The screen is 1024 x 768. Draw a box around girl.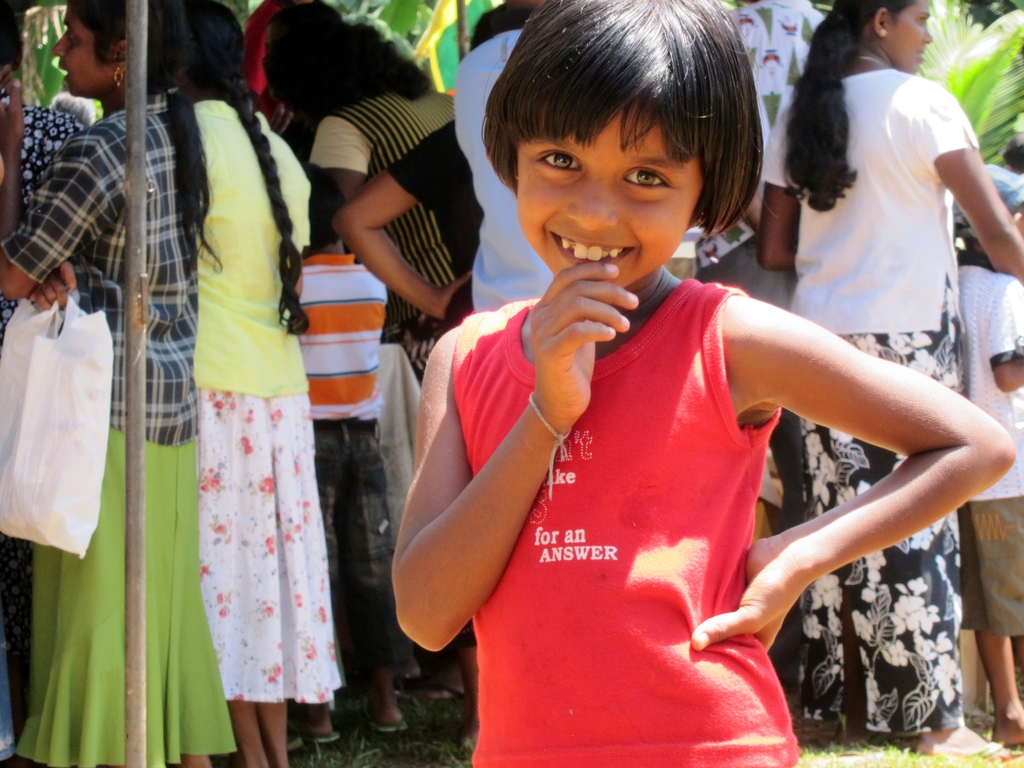
x1=762, y1=0, x2=1023, y2=750.
